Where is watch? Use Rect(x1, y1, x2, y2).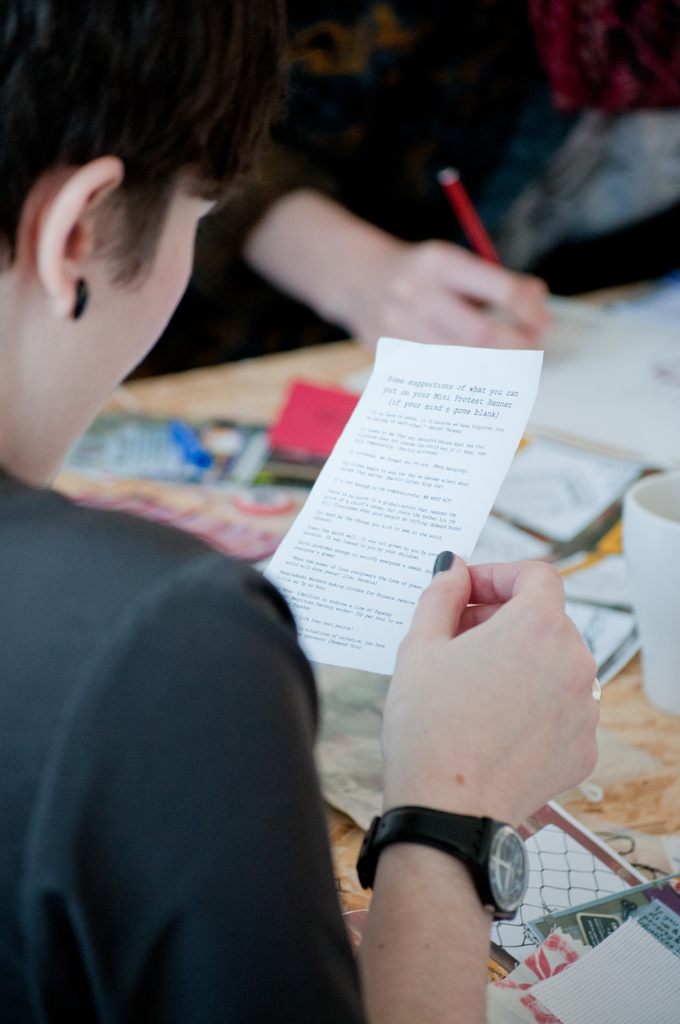
Rect(353, 805, 532, 921).
